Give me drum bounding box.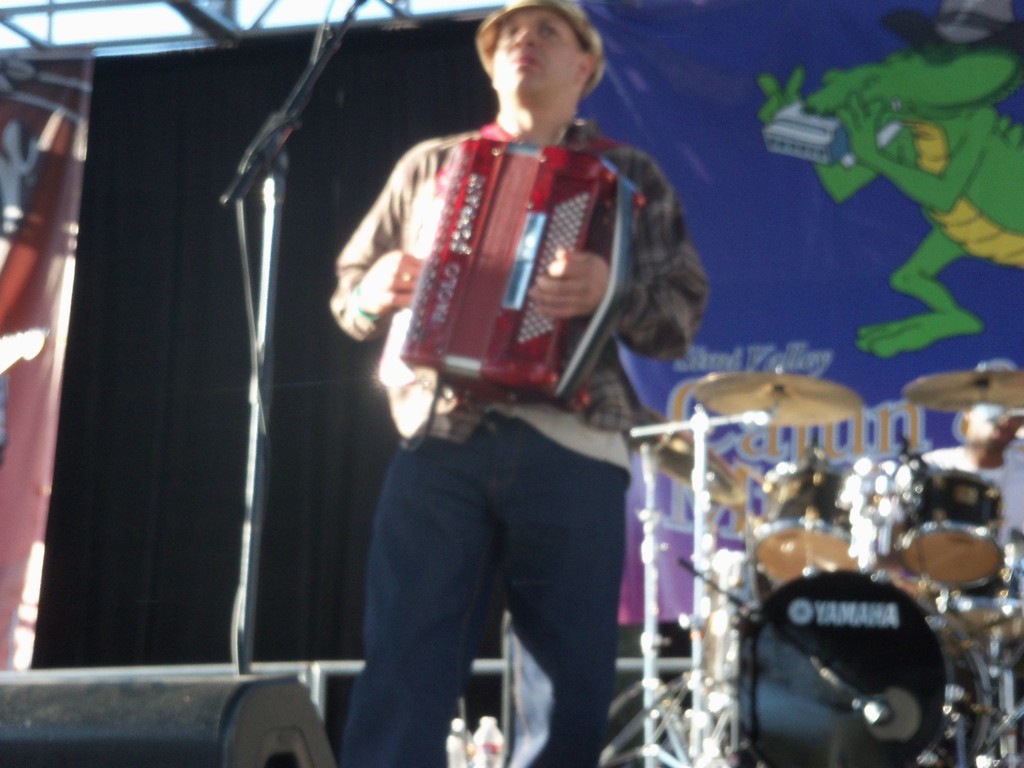
[732,566,993,767].
